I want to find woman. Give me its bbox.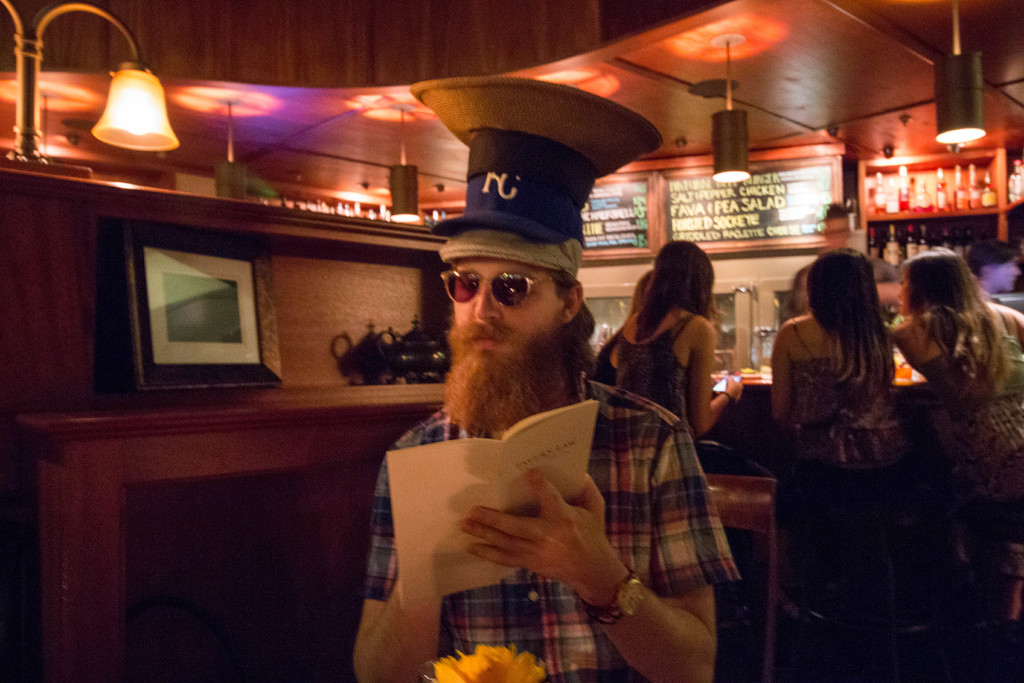
bbox=[896, 245, 1023, 621].
